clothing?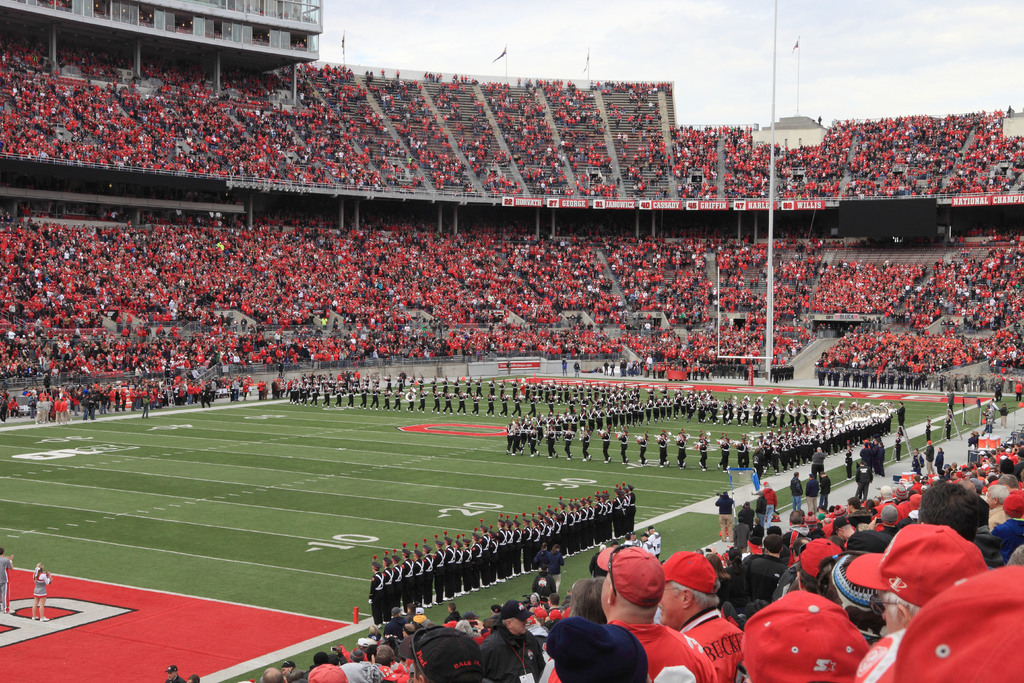
470 398 479 414
